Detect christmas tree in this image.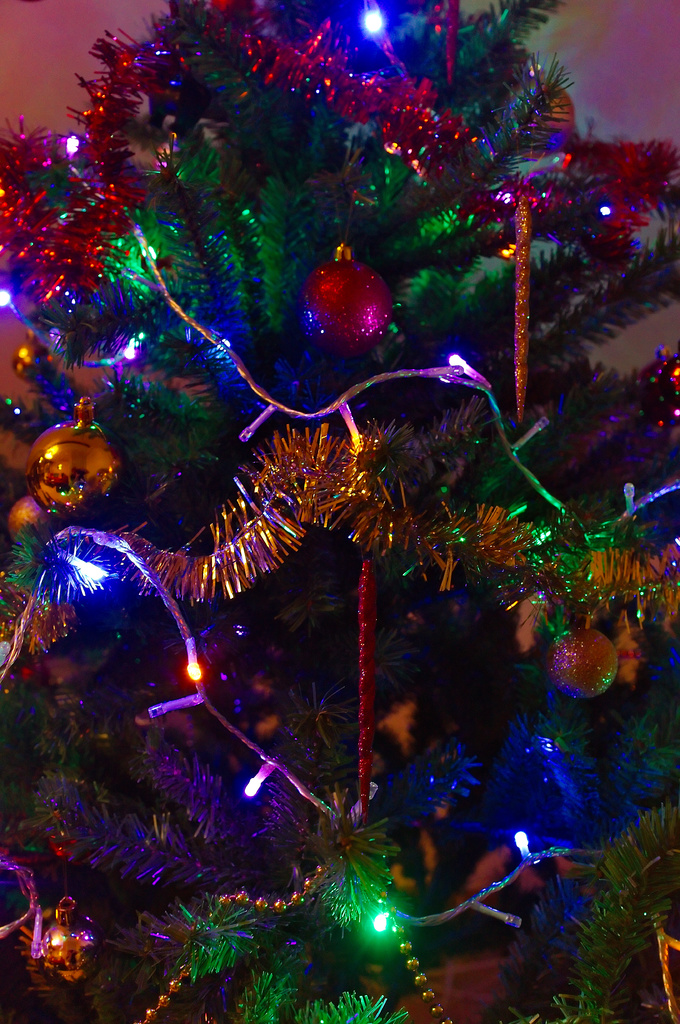
Detection: 0, 1, 679, 1023.
